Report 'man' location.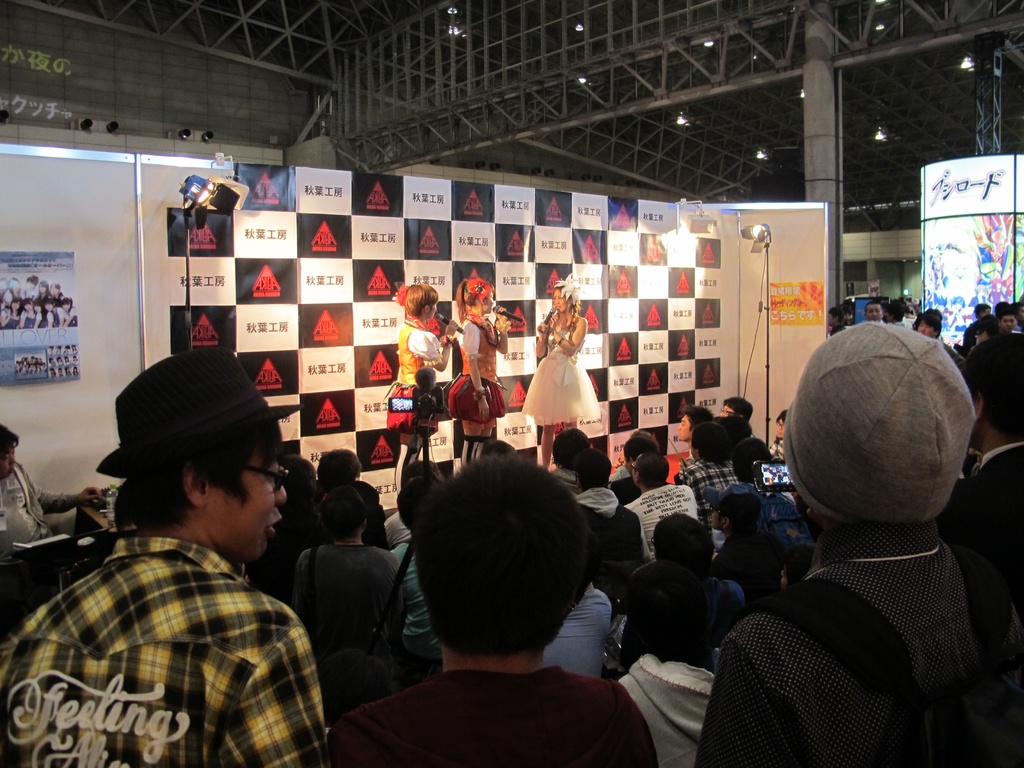
Report: 277,456,313,506.
